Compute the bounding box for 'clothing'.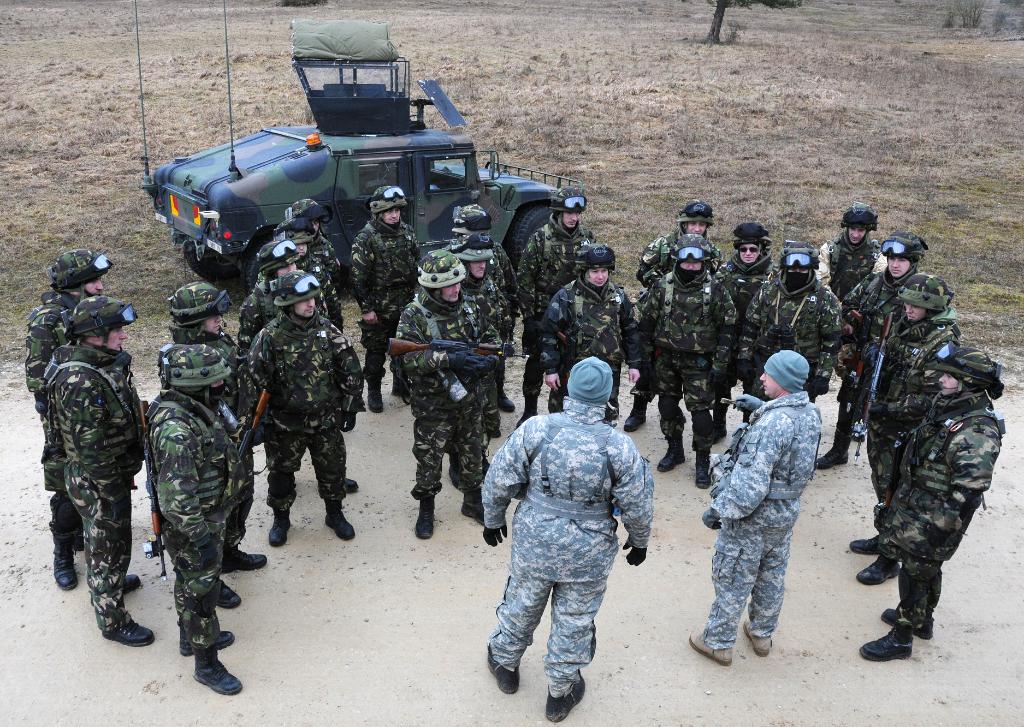
x1=539, y1=272, x2=646, y2=427.
